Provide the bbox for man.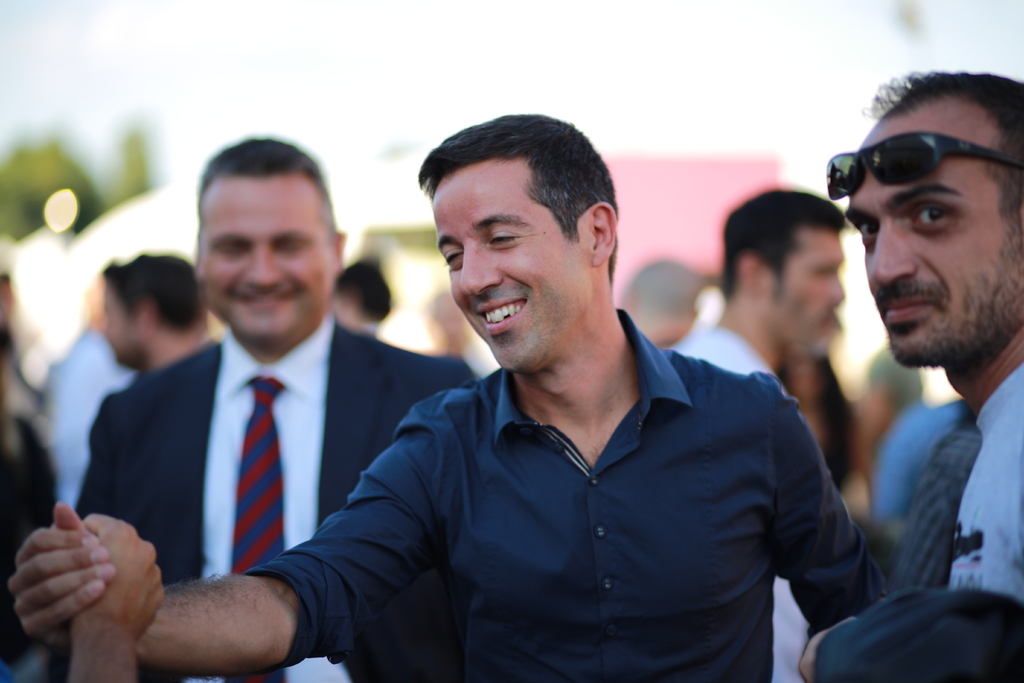
bbox=[820, 53, 1023, 682].
